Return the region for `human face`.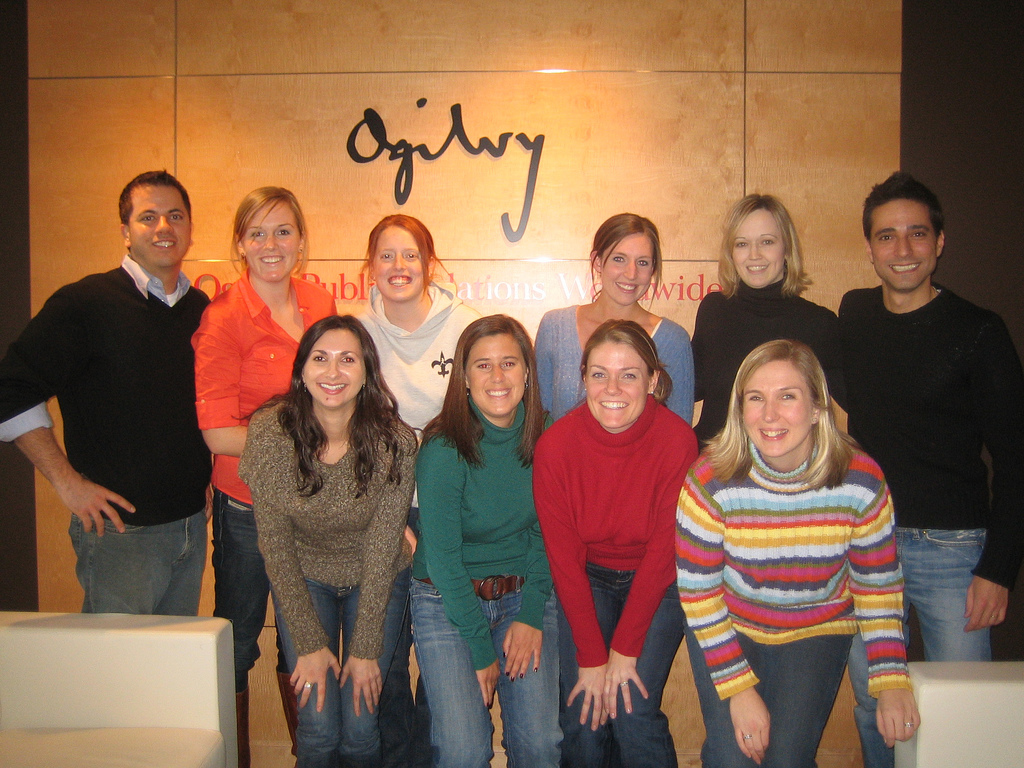
(731, 205, 783, 290).
